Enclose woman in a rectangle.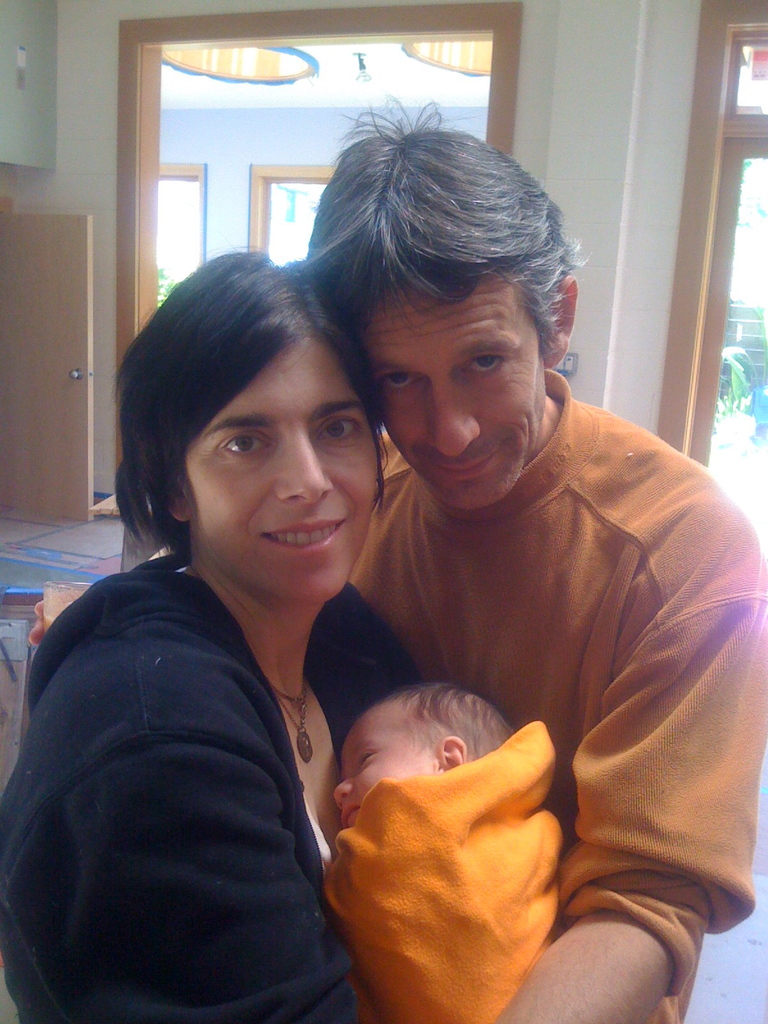
bbox=(36, 218, 487, 1023).
